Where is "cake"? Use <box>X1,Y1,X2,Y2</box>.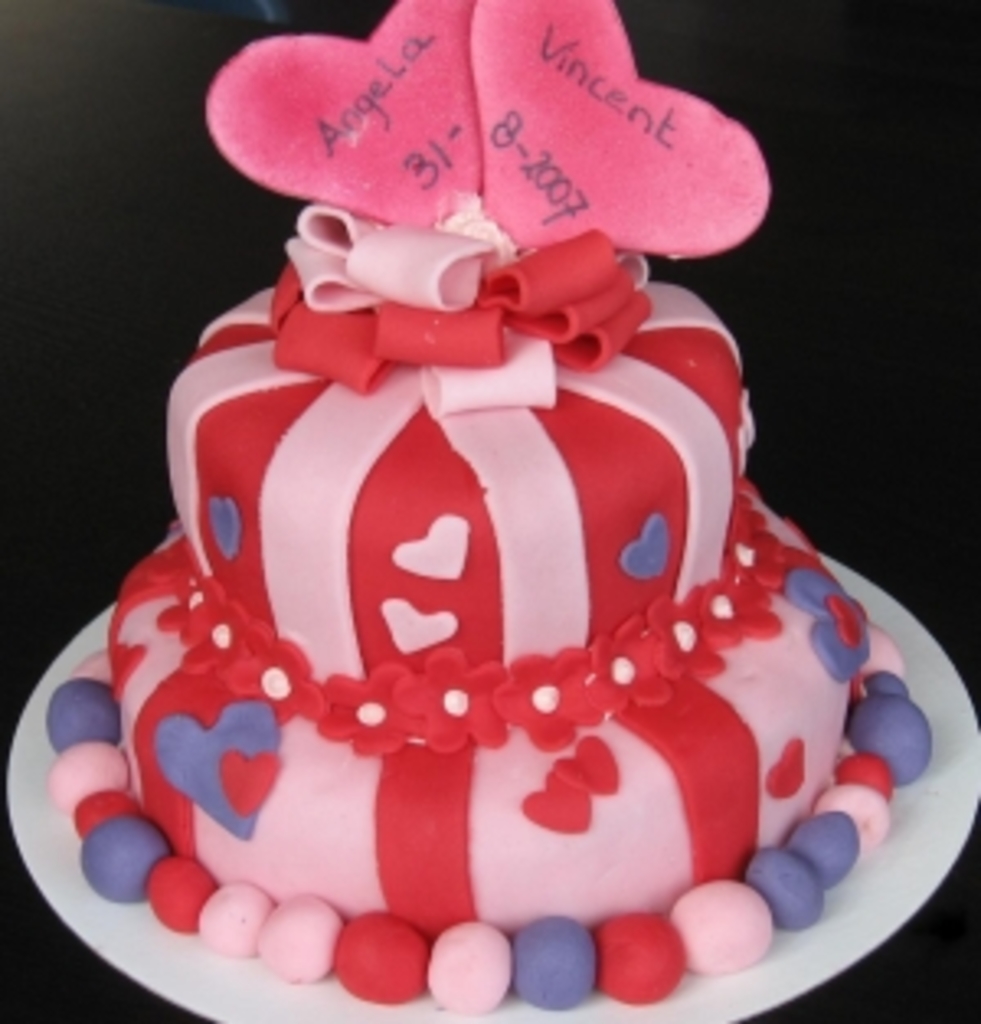
<box>49,0,932,1014</box>.
